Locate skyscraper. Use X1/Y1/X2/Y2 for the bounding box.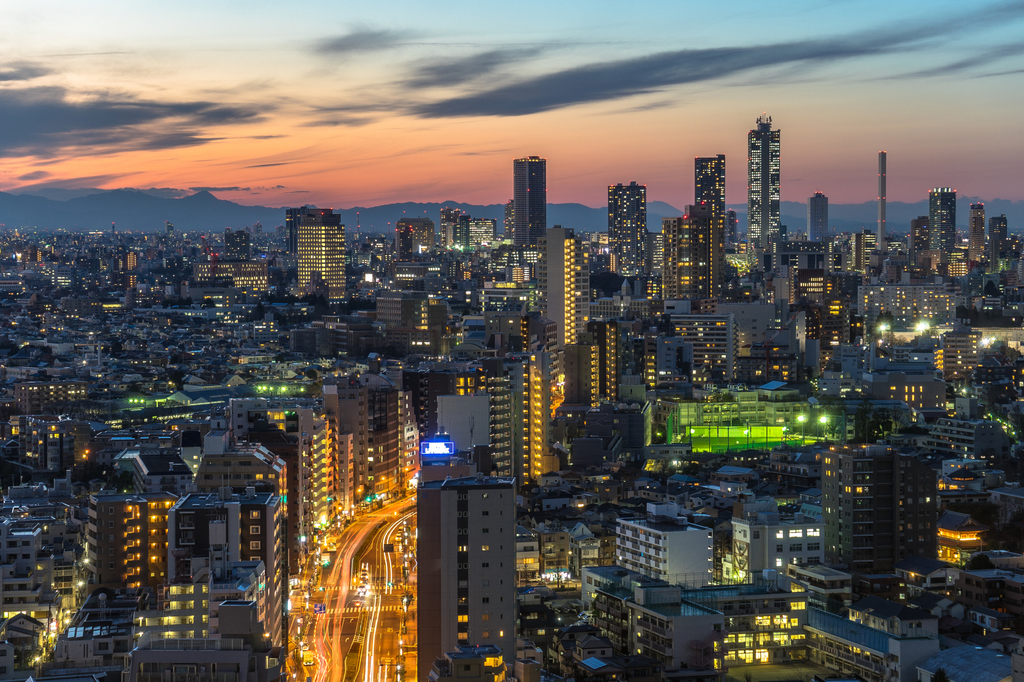
949/341/979/393.
